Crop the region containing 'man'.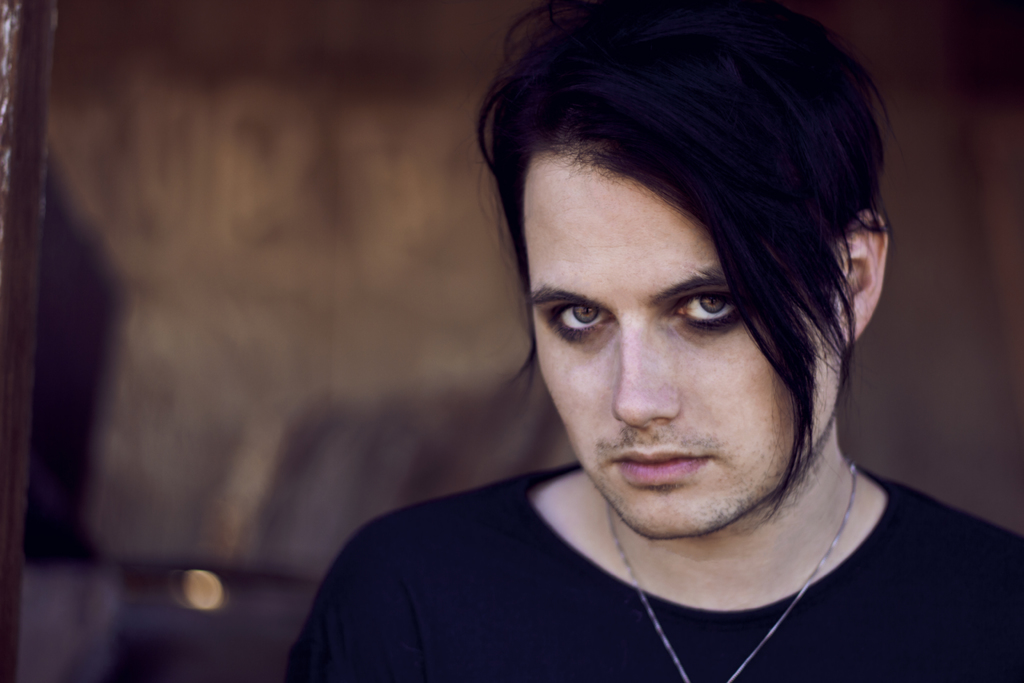
Crop region: [283,0,1023,682].
